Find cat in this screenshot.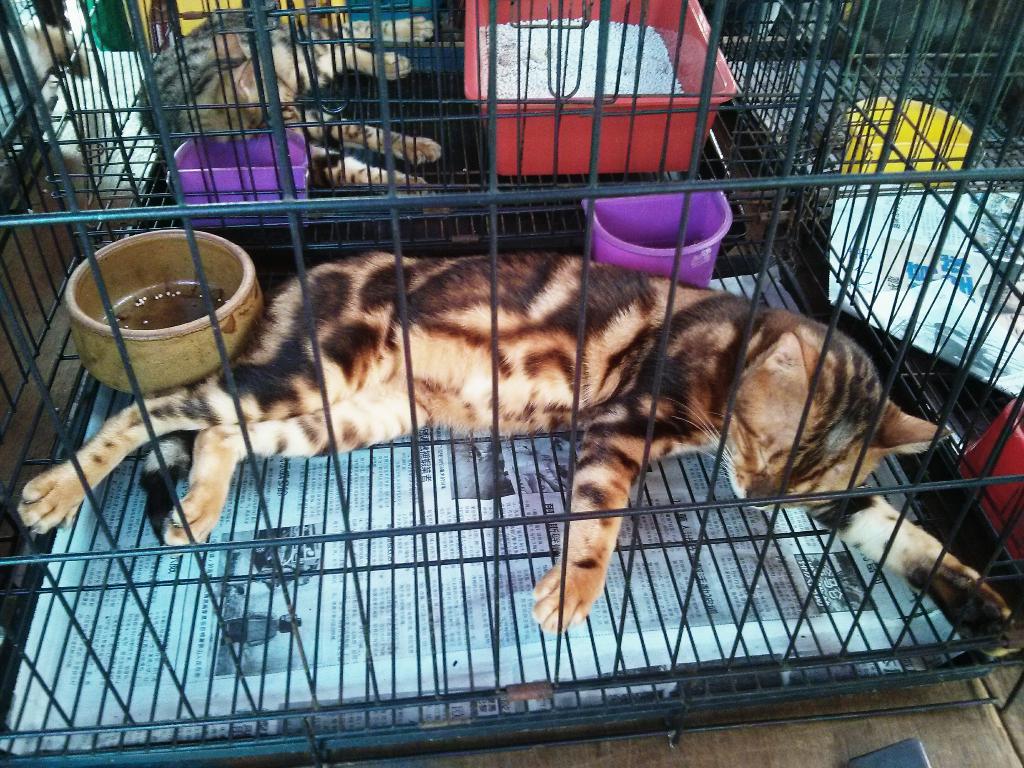
The bounding box for cat is [145, 8, 445, 196].
